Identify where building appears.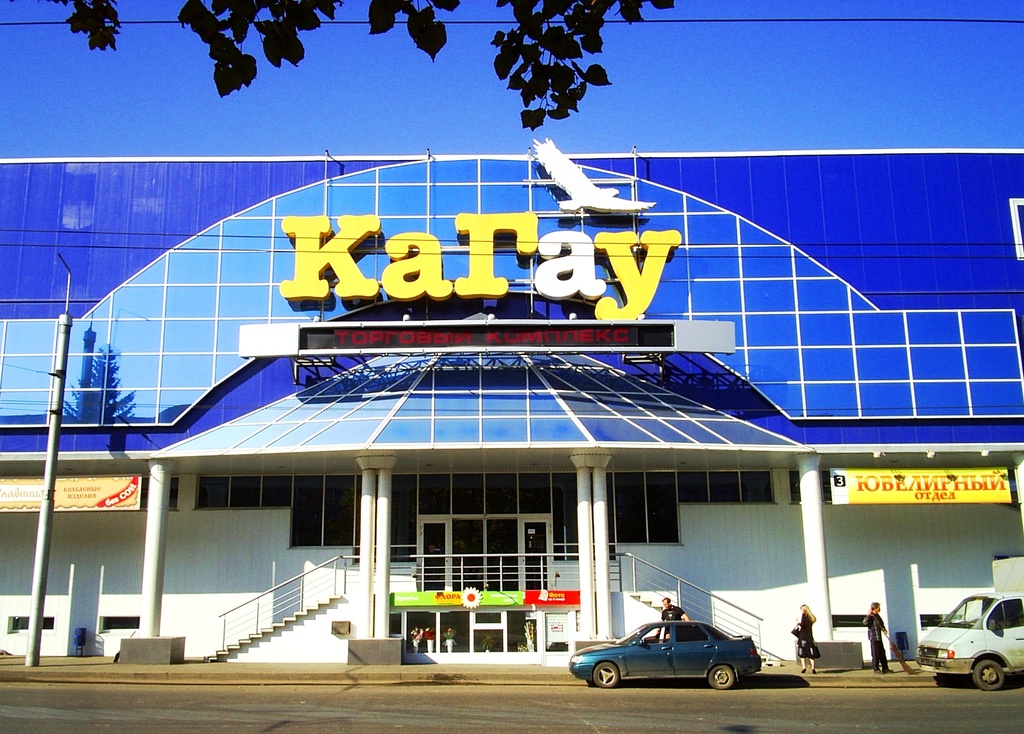
Appears at <region>0, 133, 1023, 664</region>.
